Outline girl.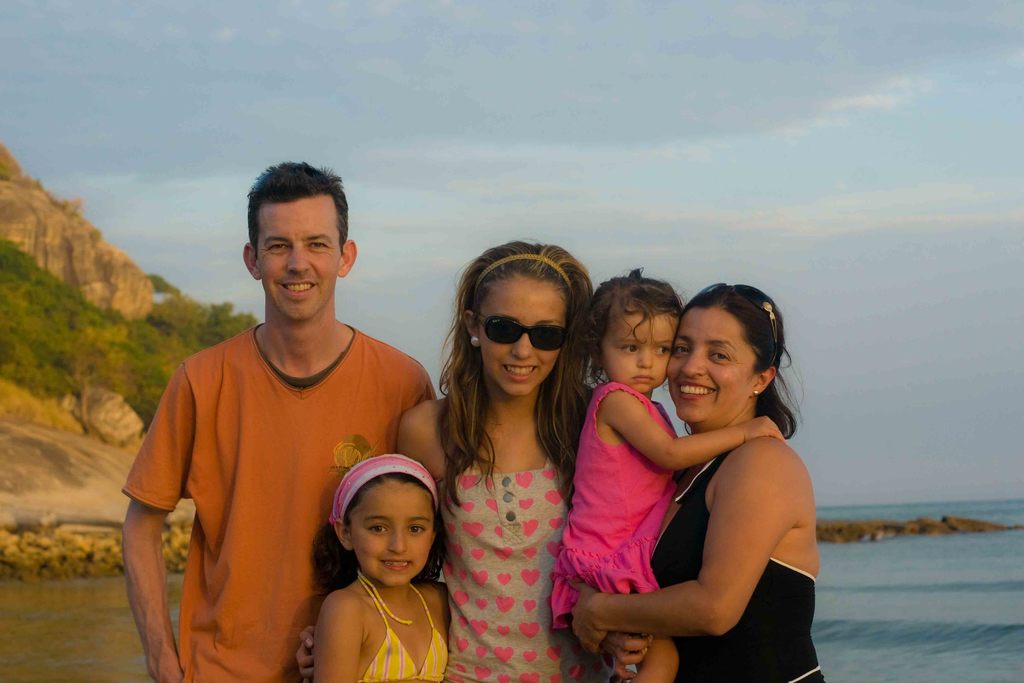
Outline: bbox(314, 454, 451, 682).
